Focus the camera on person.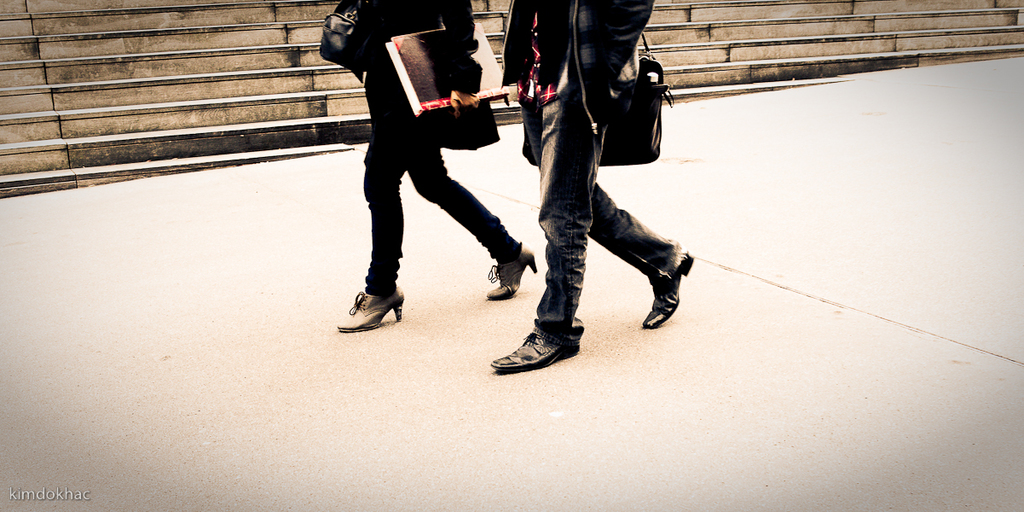
Focus region: Rect(338, 11, 512, 335).
